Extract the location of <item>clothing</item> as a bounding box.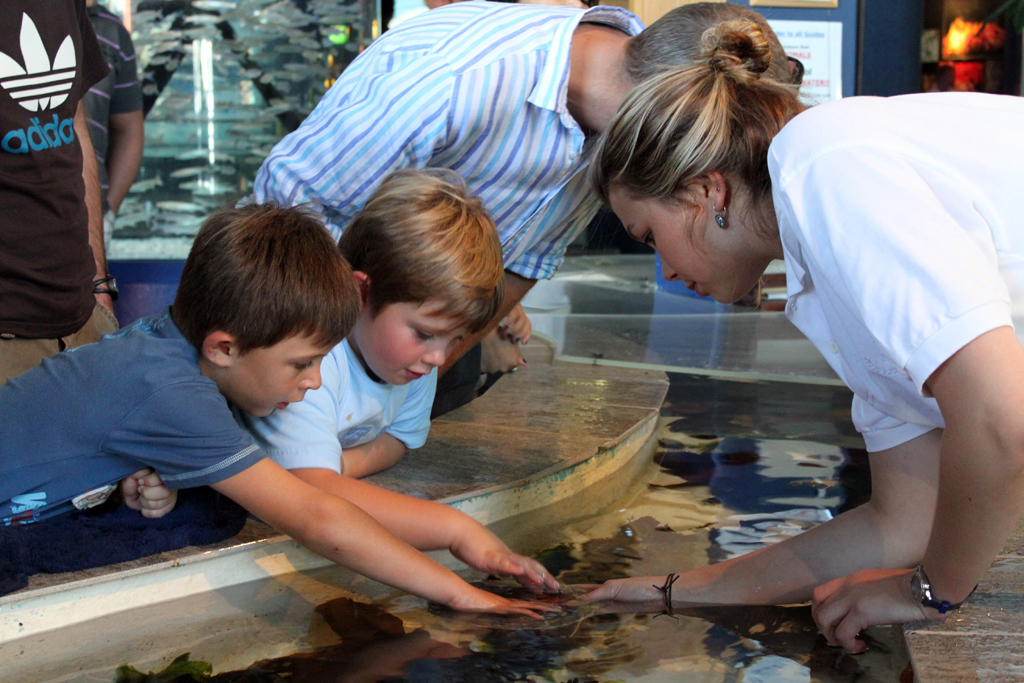
[x1=250, y1=0, x2=644, y2=417].
